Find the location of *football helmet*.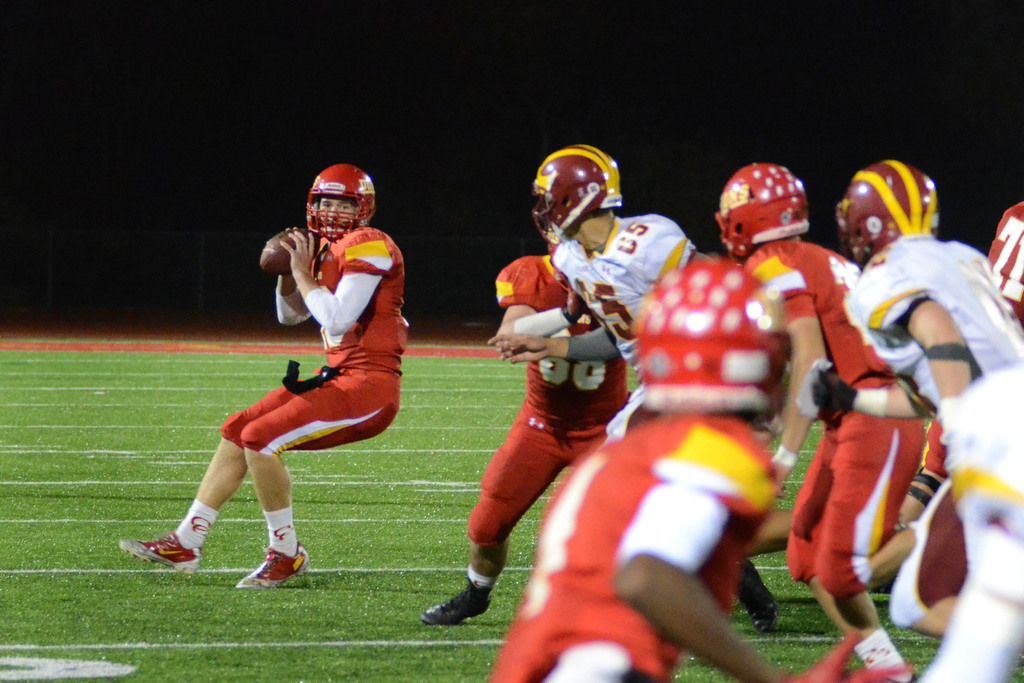
Location: box=[526, 141, 625, 242].
